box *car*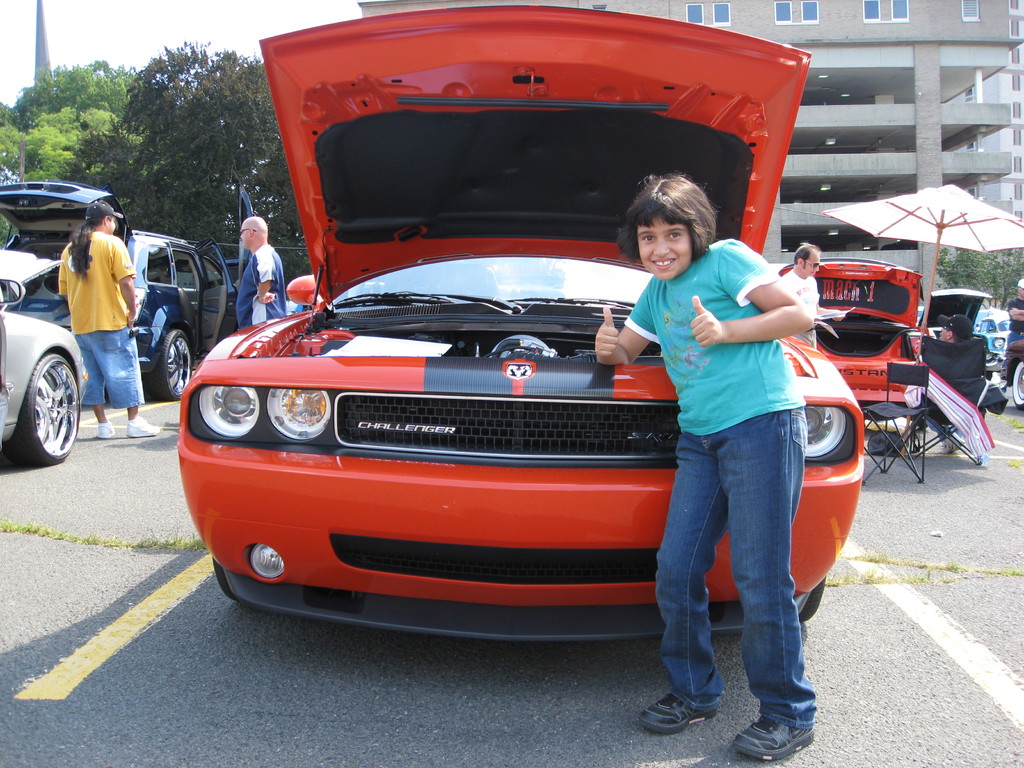
<bbox>923, 286, 1009, 384</bbox>
